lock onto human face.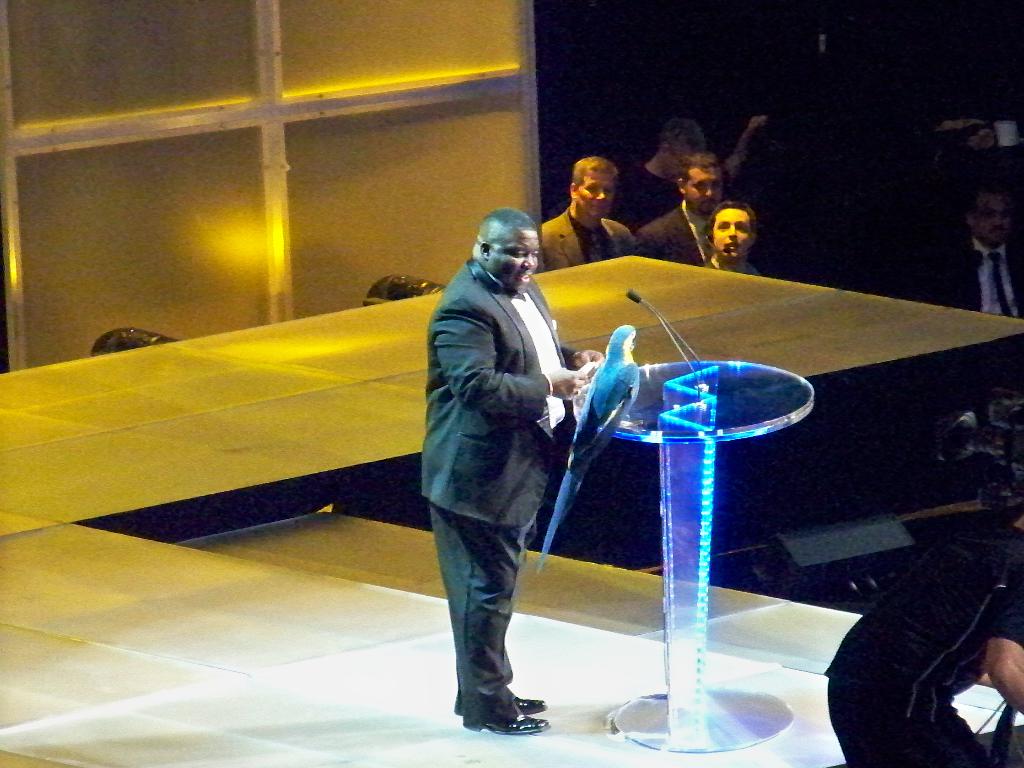
Locked: left=712, top=212, right=747, bottom=252.
